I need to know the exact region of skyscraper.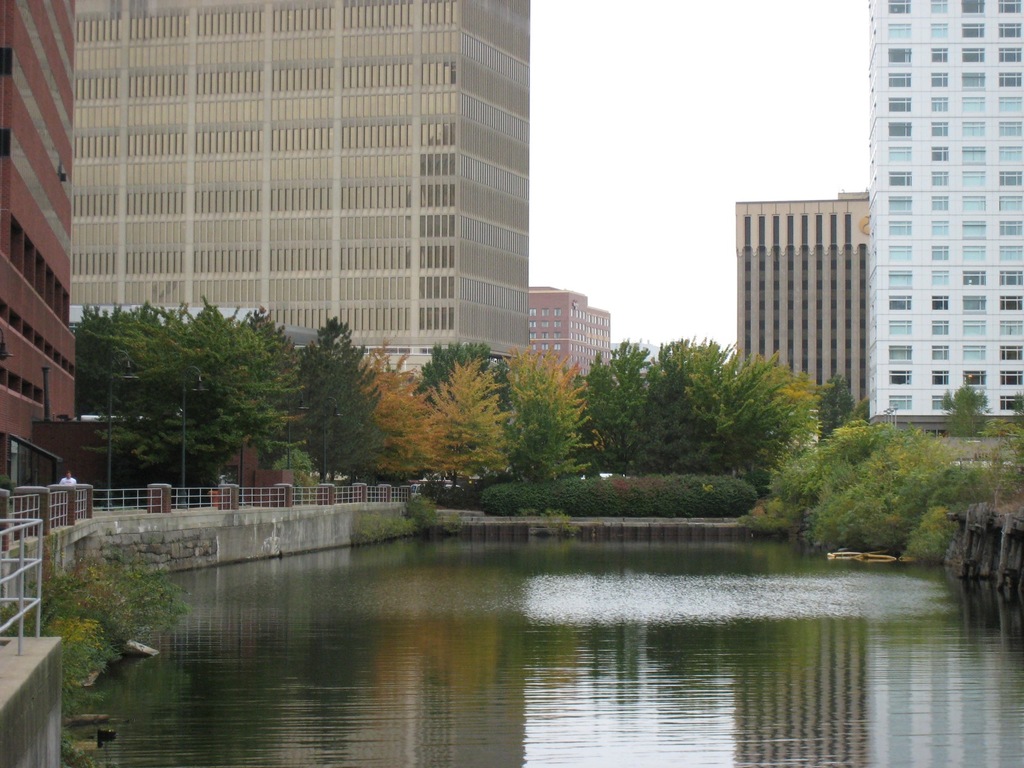
Region: x1=70, y1=0, x2=530, y2=381.
